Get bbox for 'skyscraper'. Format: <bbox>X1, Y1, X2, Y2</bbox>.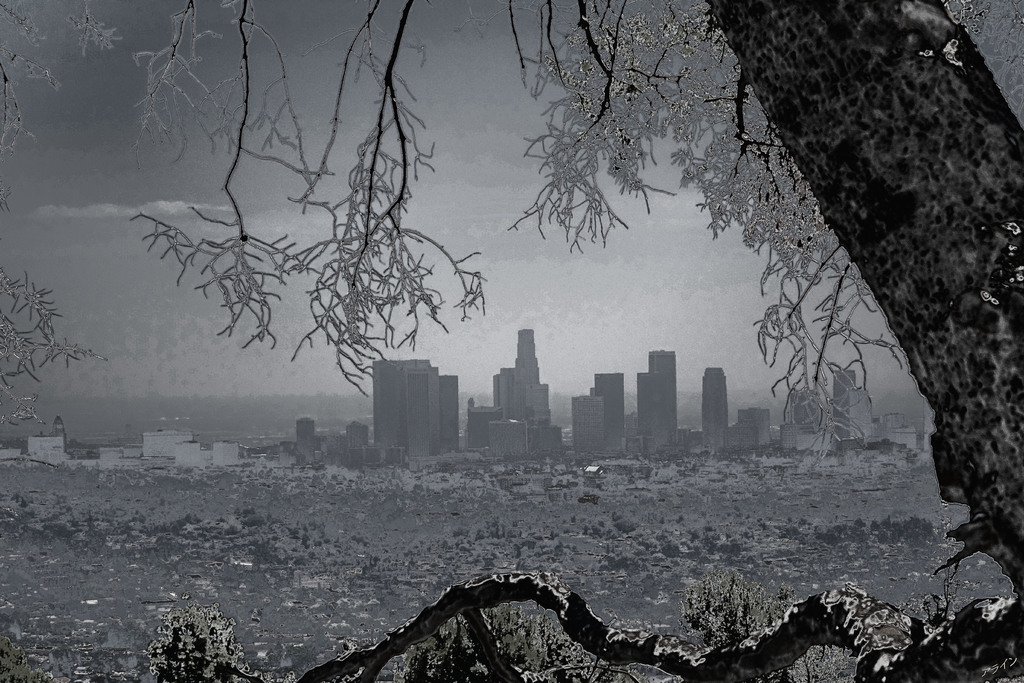
<bbox>586, 369, 626, 456</bbox>.
